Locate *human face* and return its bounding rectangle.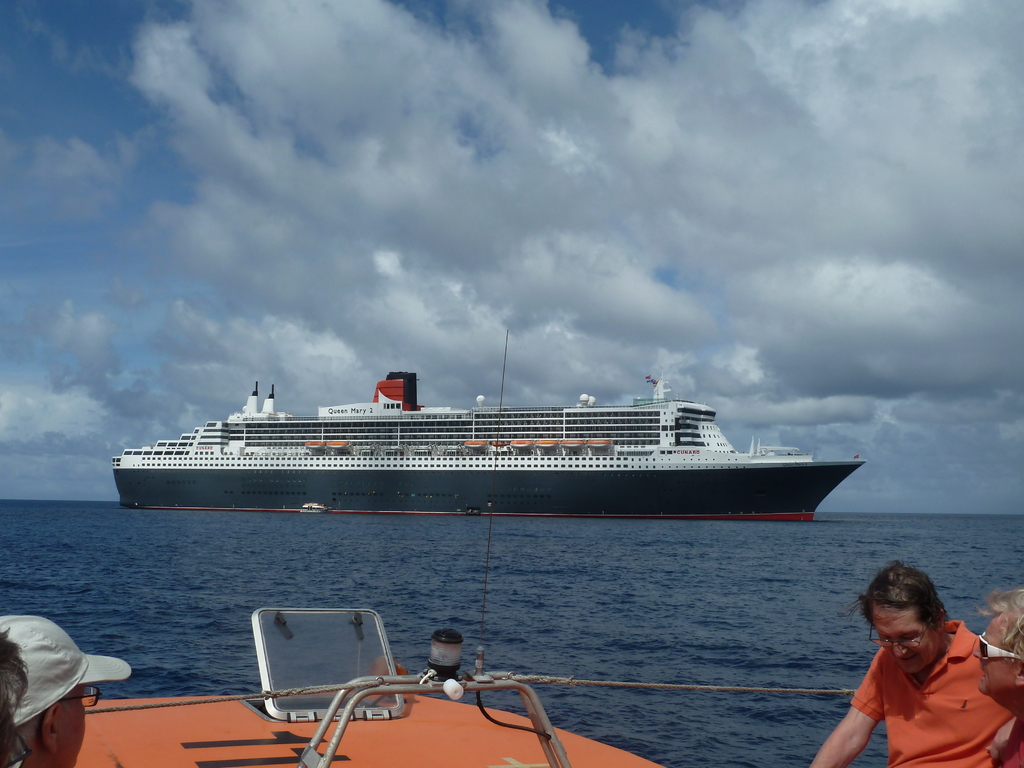
872:609:934:673.
